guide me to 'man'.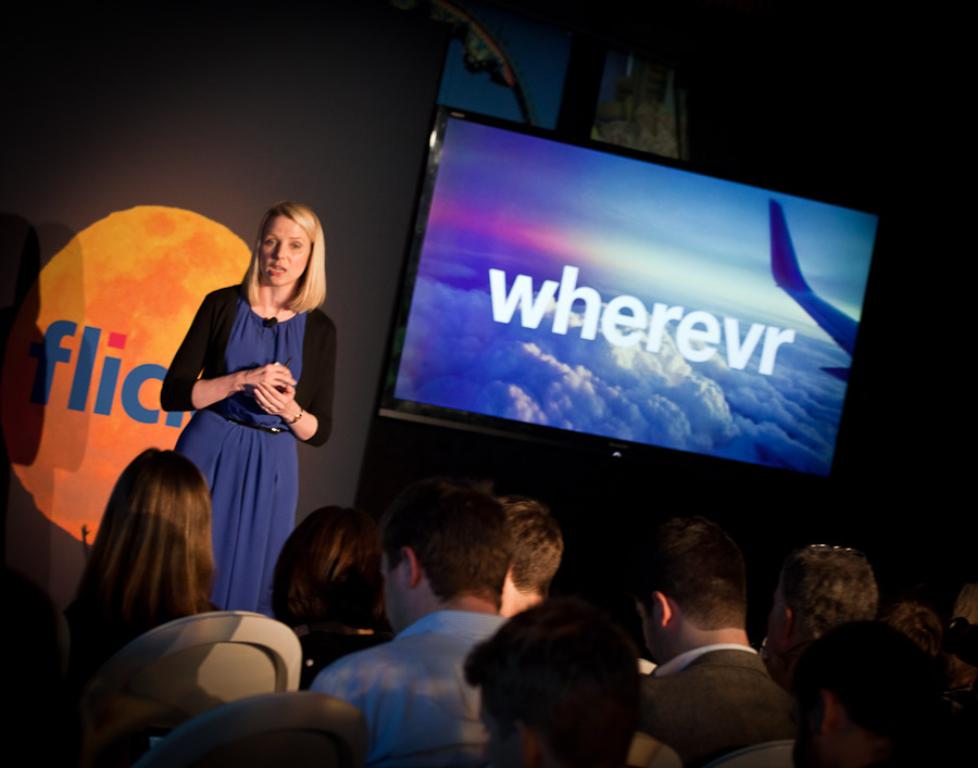
Guidance: 607,518,802,767.
